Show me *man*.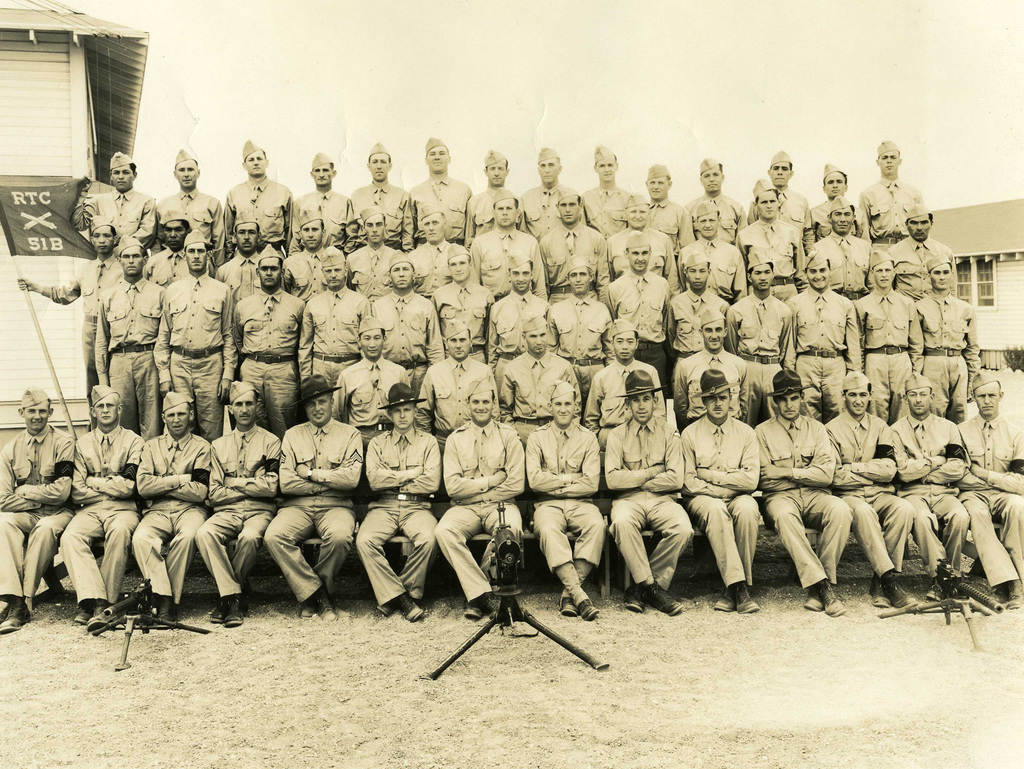
*man* is here: left=736, top=178, right=806, bottom=300.
